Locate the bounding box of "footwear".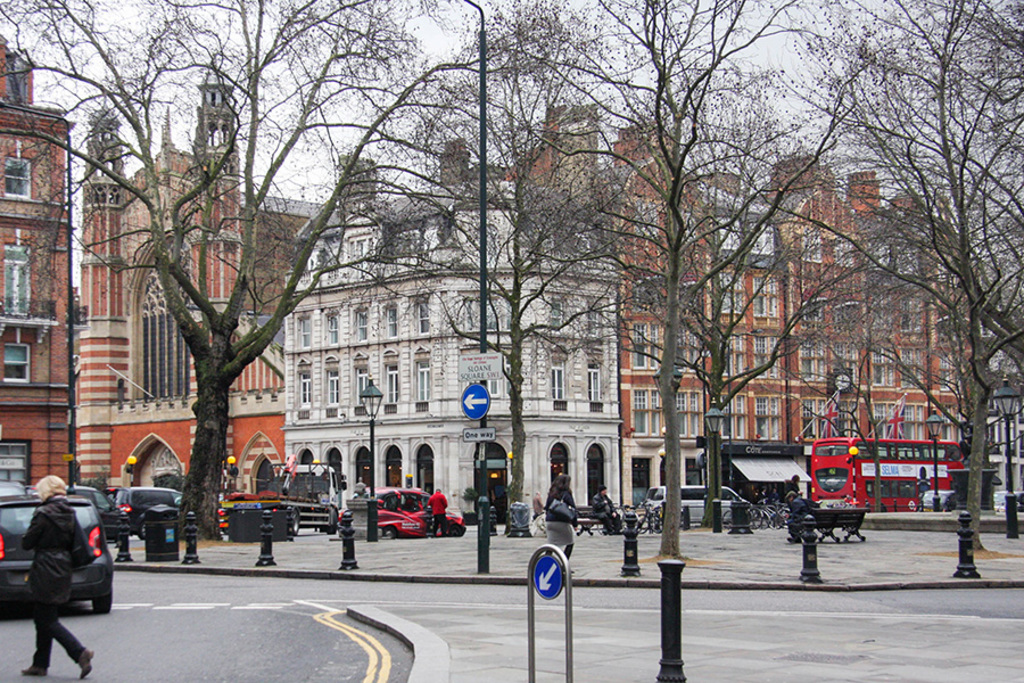
Bounding box: bbox(19, 661, 50, 678).
